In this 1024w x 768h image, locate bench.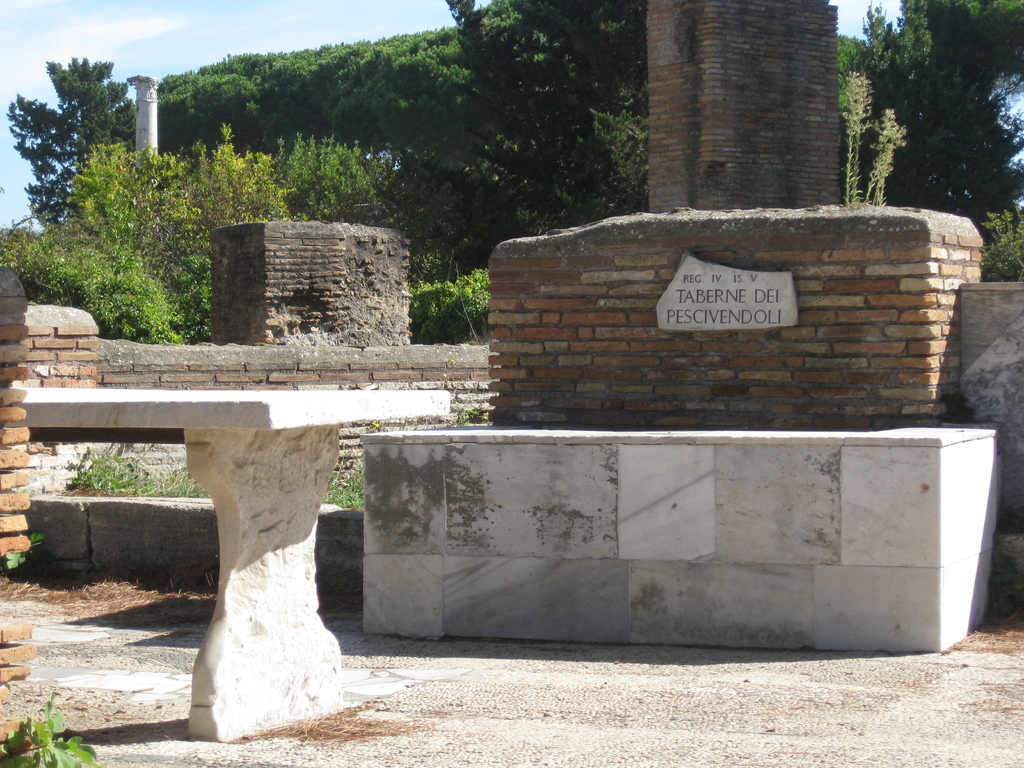
Bounding box: select_region(14, 385, 448, 741).
